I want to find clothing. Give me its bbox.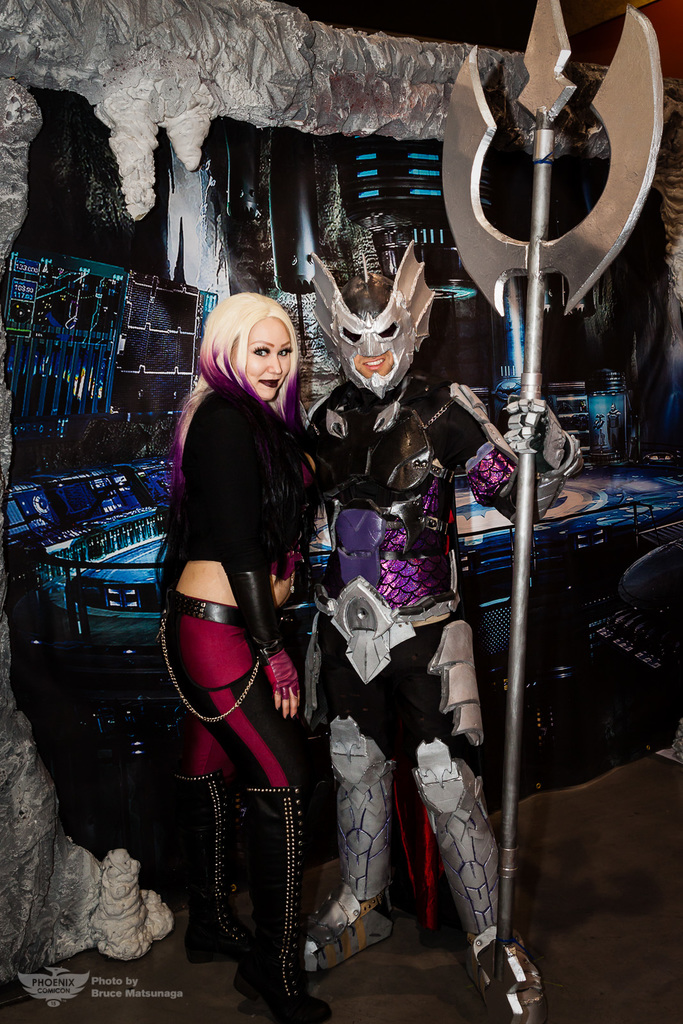
166,333,318,769.
